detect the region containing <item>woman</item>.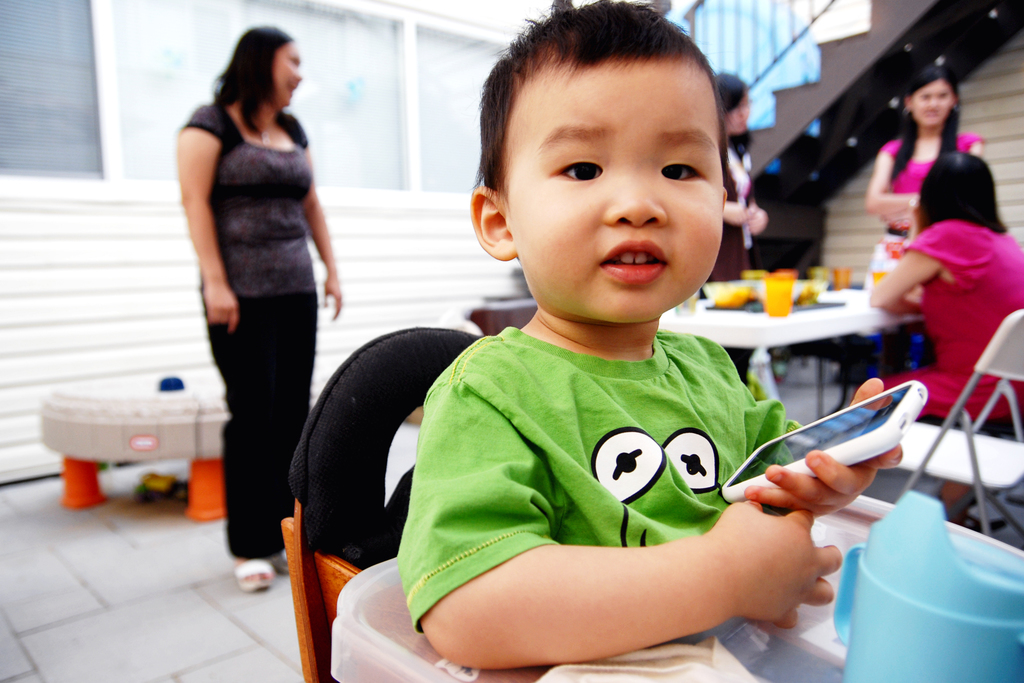
860, 151, 1023, 465.
